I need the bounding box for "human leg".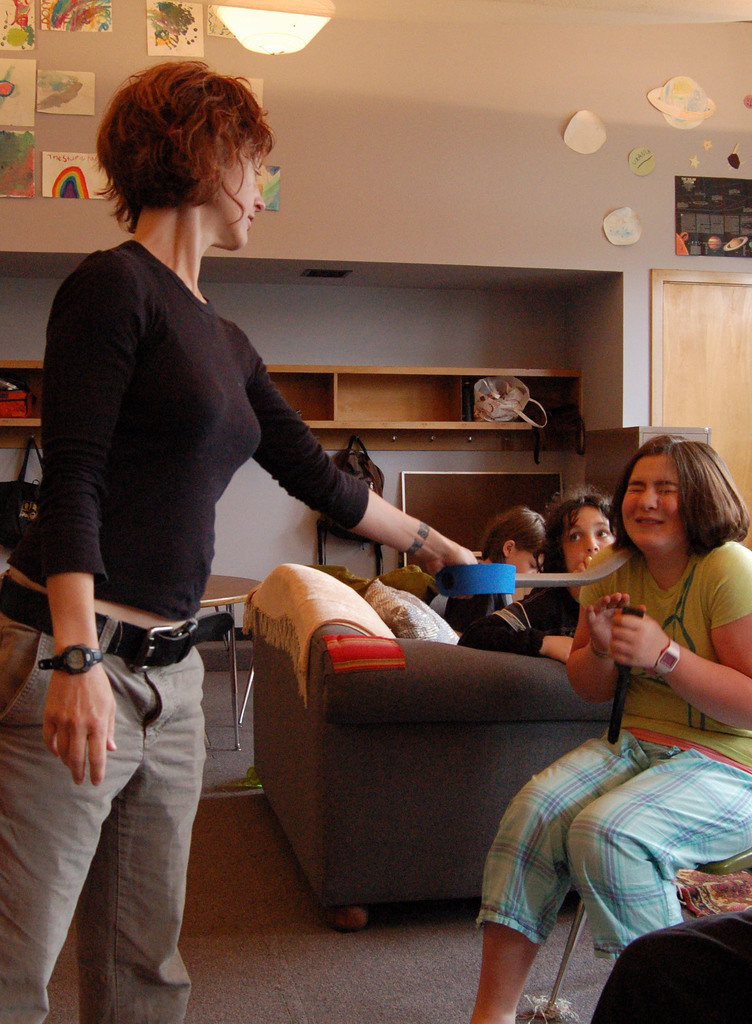
Here it is: box(468, 729, 680, 1023).
